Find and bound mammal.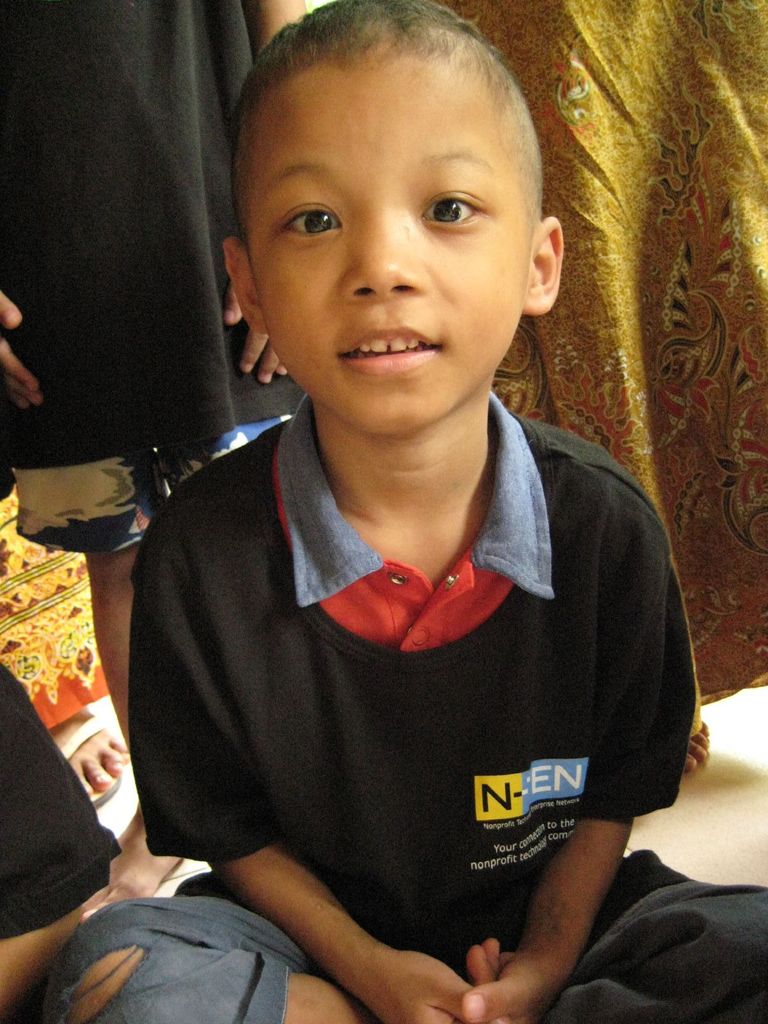
Bound: (left=0, top=666, right=128, bottom=1023).
